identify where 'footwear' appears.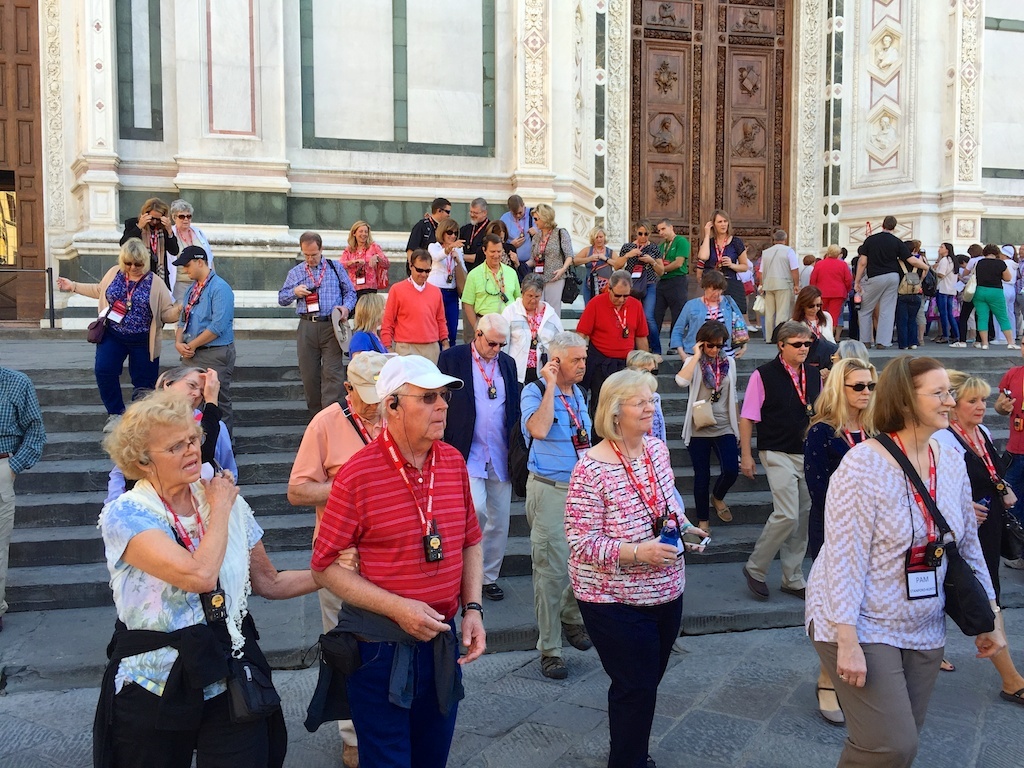
Appears at (643,753,656,767).
